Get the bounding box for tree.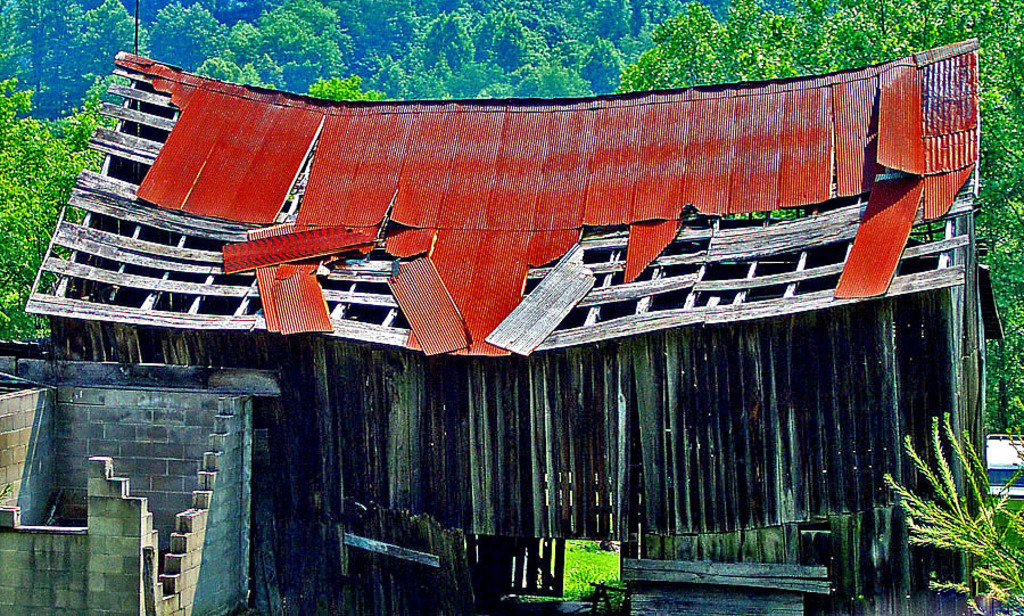
locate(0, 0, 74, 115).
